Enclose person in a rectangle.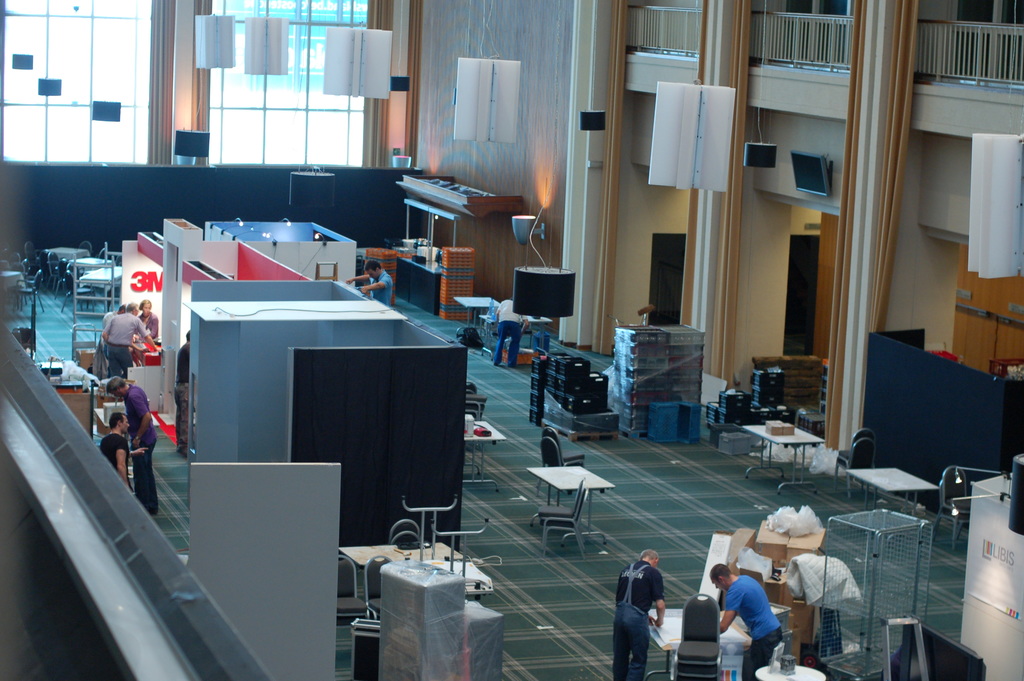
rect(127, 300, 166, 364).
